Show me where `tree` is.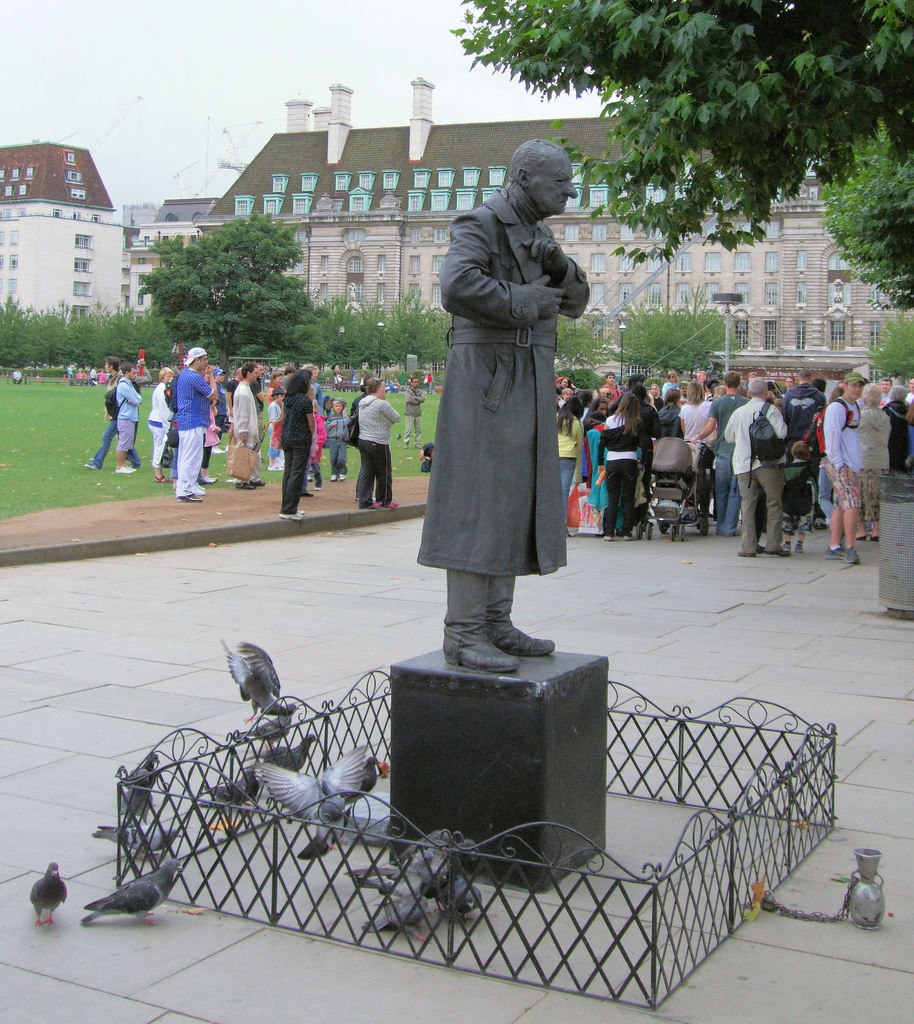
`tree` is at (815,114,913,310).
